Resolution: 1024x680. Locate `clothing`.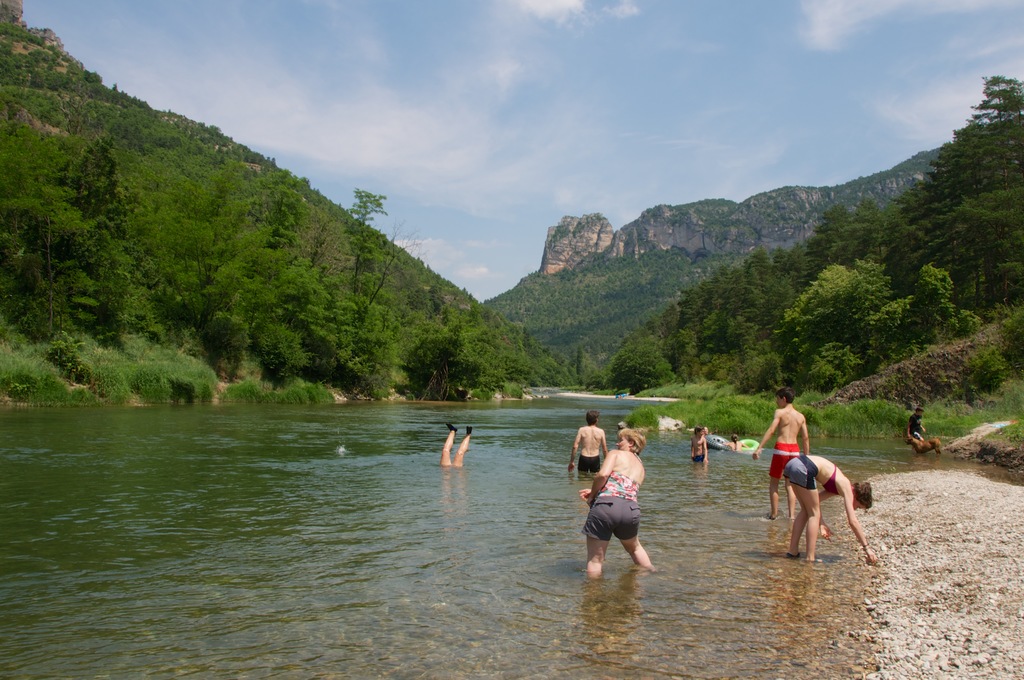
<box>692,428,712,464</box>.
